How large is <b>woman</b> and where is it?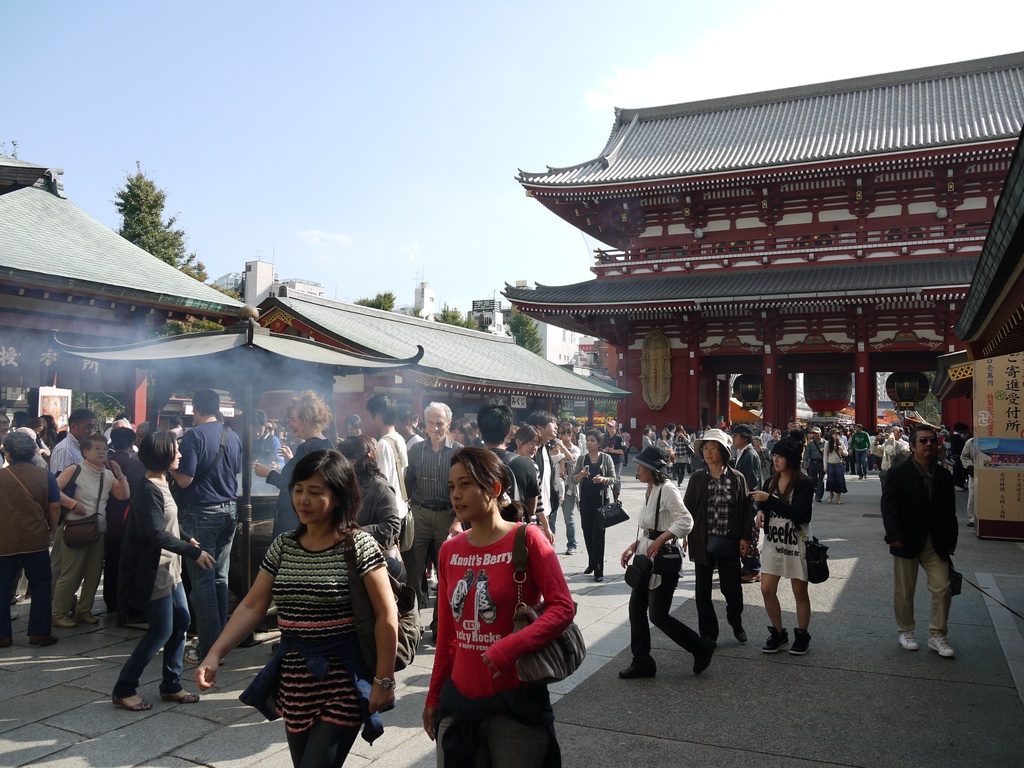
Bounding box: BBox(410, 447, 573, 753).
